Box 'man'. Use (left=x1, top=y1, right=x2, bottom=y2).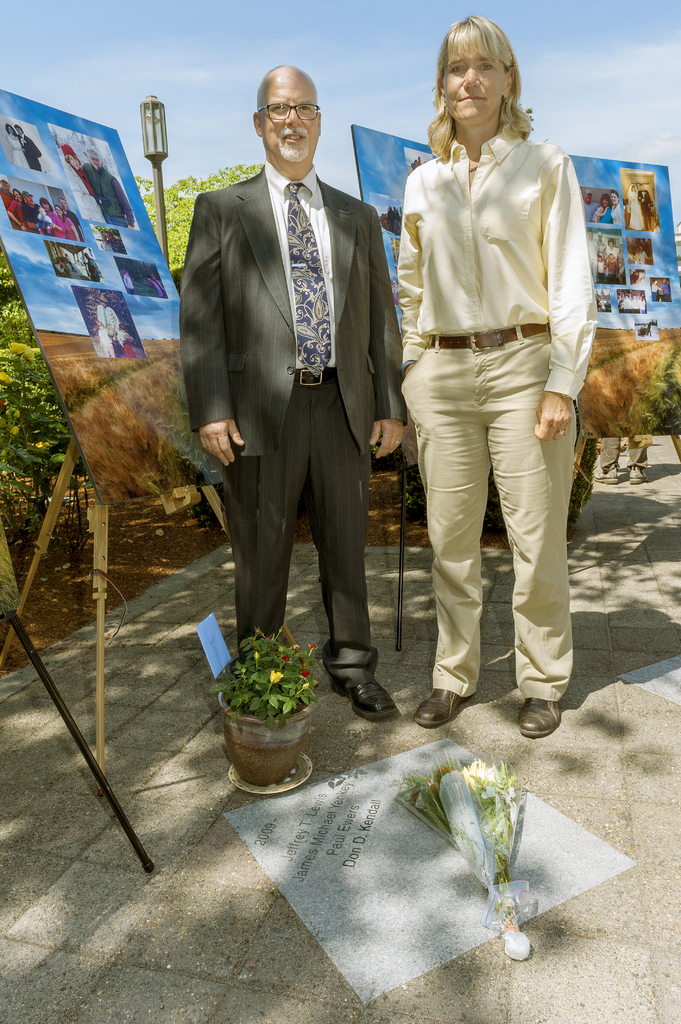
(left=581, top=189, right=600, bottom=222).
